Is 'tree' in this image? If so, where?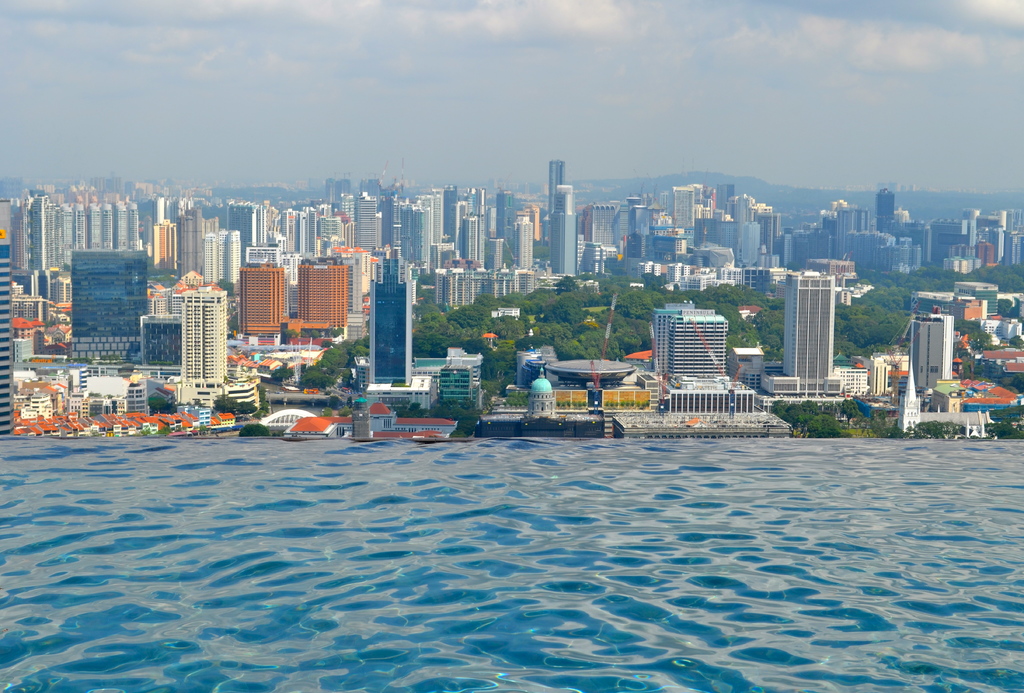
Yes, at <bbox>786, 400, 811, 437</bbox>.
